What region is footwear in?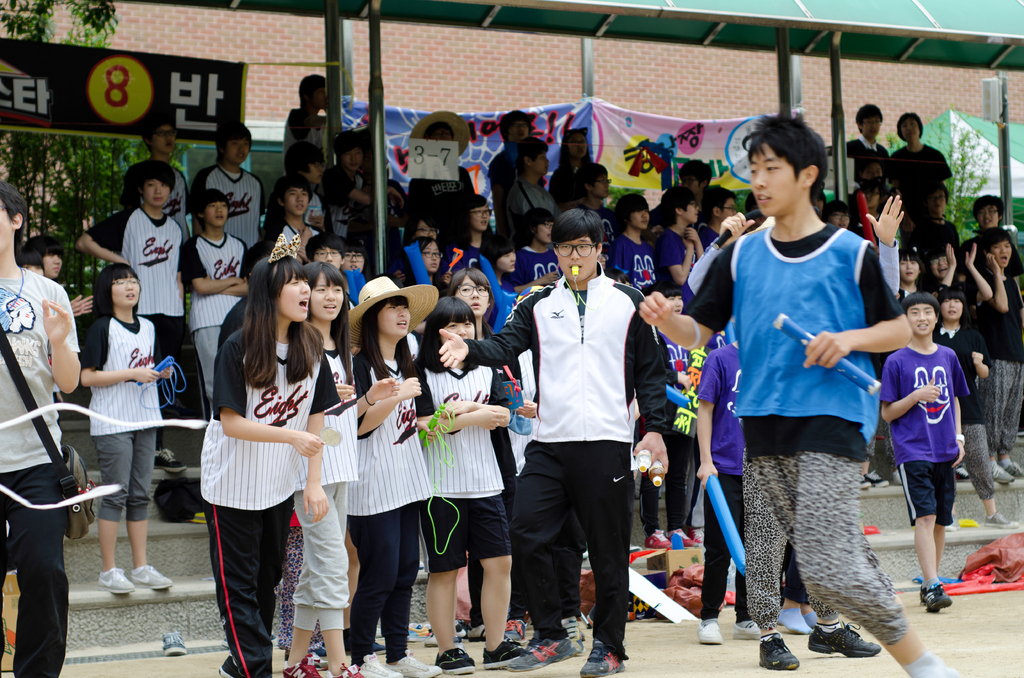
bbox=[983, 515, 1018, 532].
